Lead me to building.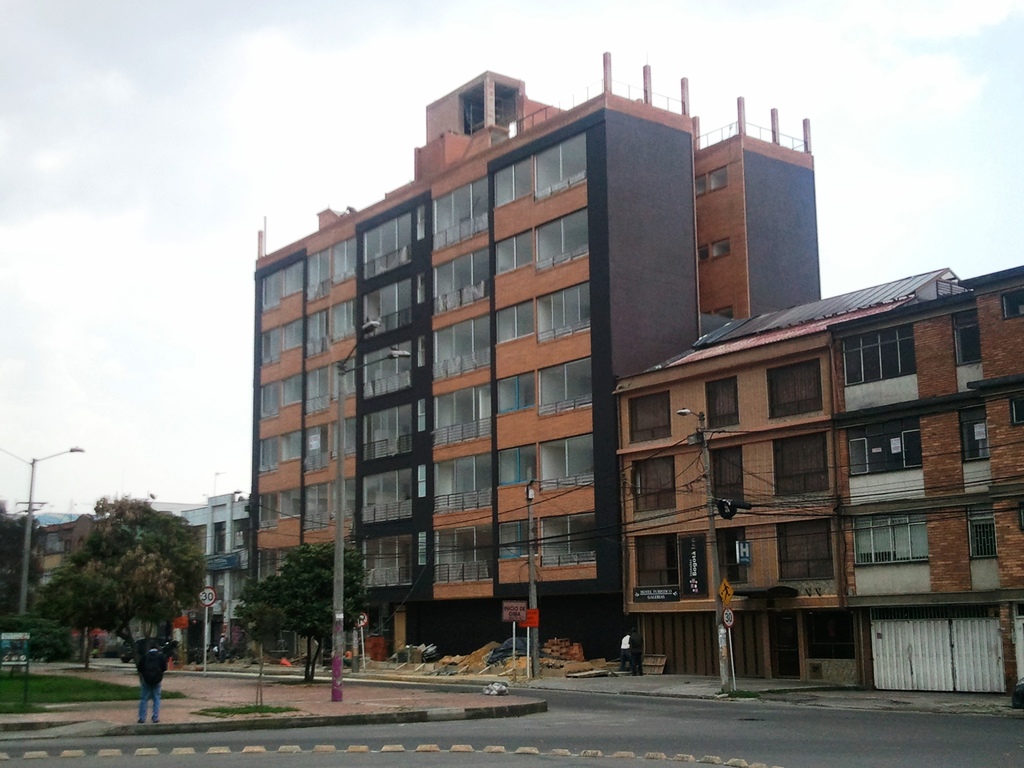
Lead to <region>825, 263, 1023, 709</region>.
